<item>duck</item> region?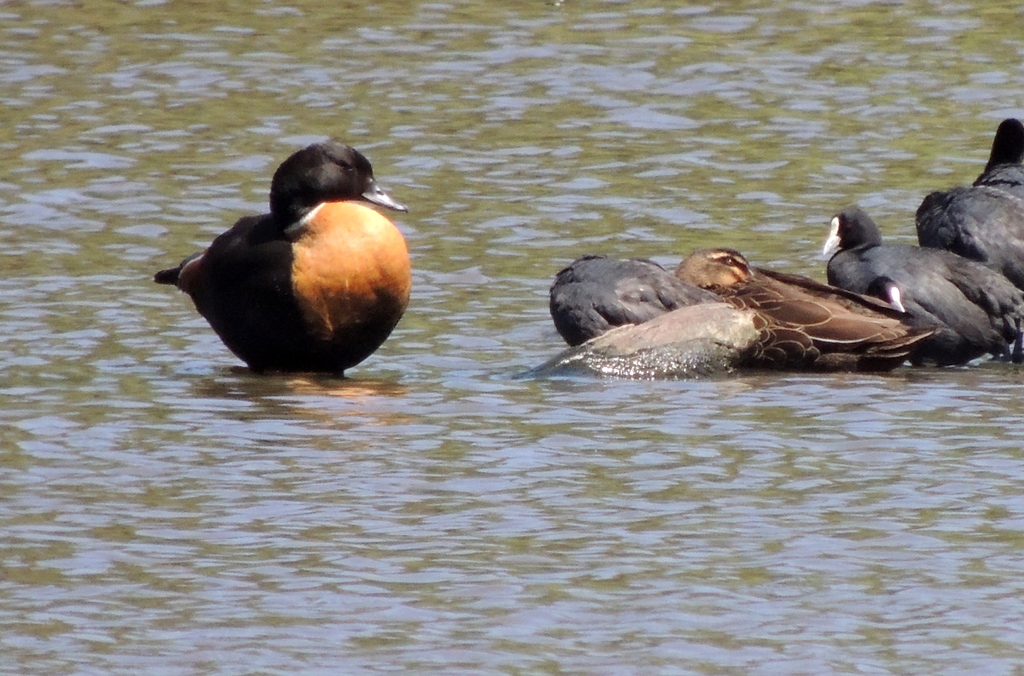
detection(668, 245, 940, 373)
